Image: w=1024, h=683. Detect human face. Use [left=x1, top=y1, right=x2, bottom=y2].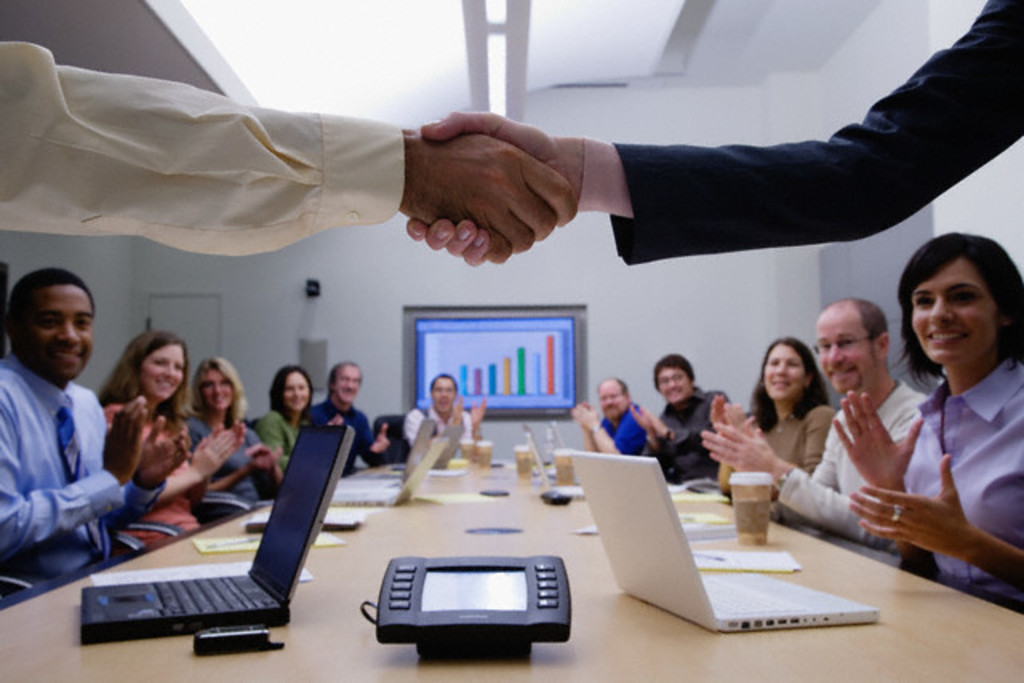
[left=331, top=365, right=358, bottom=400].
